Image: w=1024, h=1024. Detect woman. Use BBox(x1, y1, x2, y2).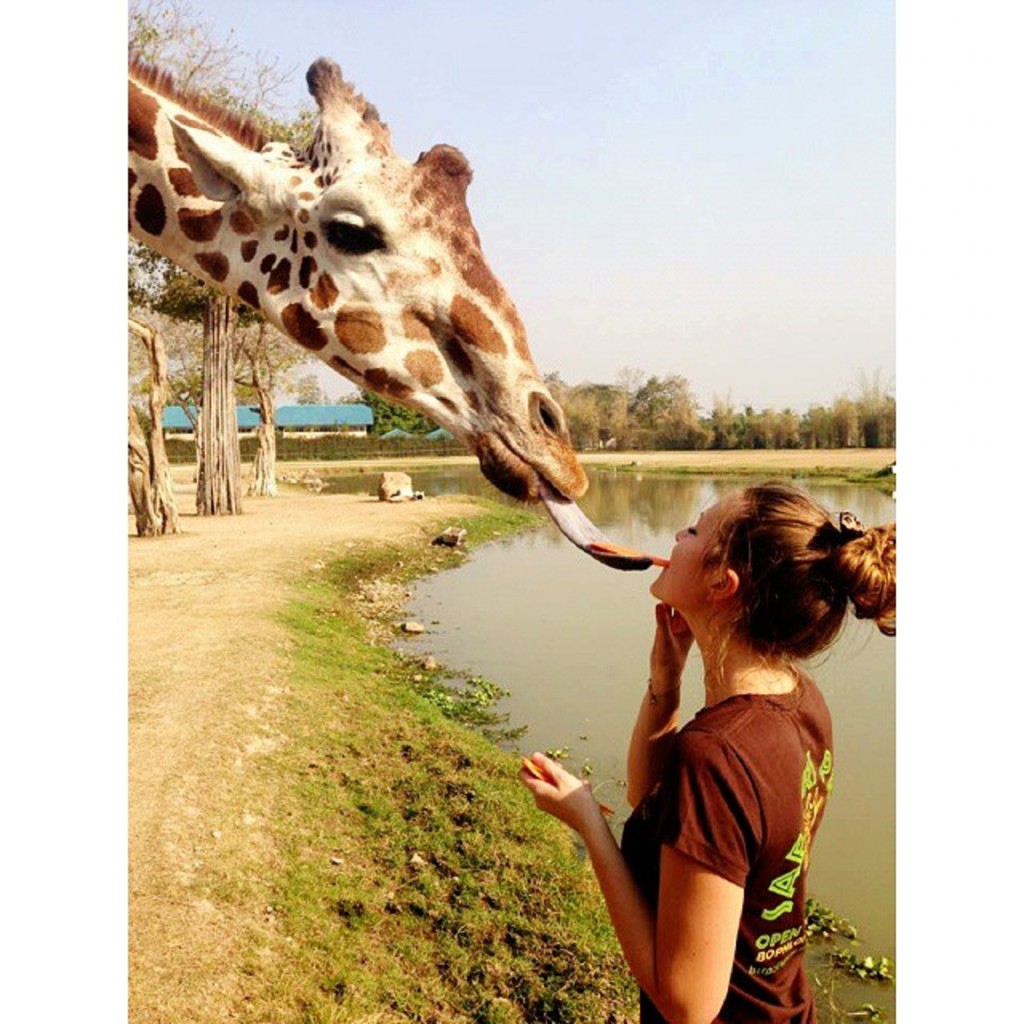
BBox(549, 451, 885, 1013).
